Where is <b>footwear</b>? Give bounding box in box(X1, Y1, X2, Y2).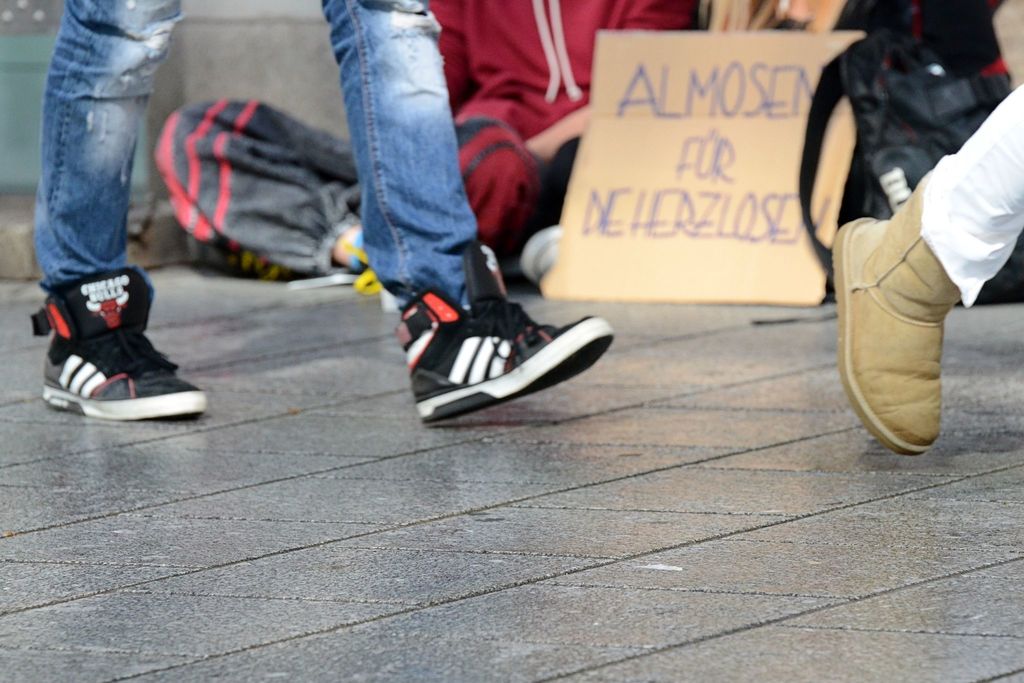
box(392, 240, 614, 419).
